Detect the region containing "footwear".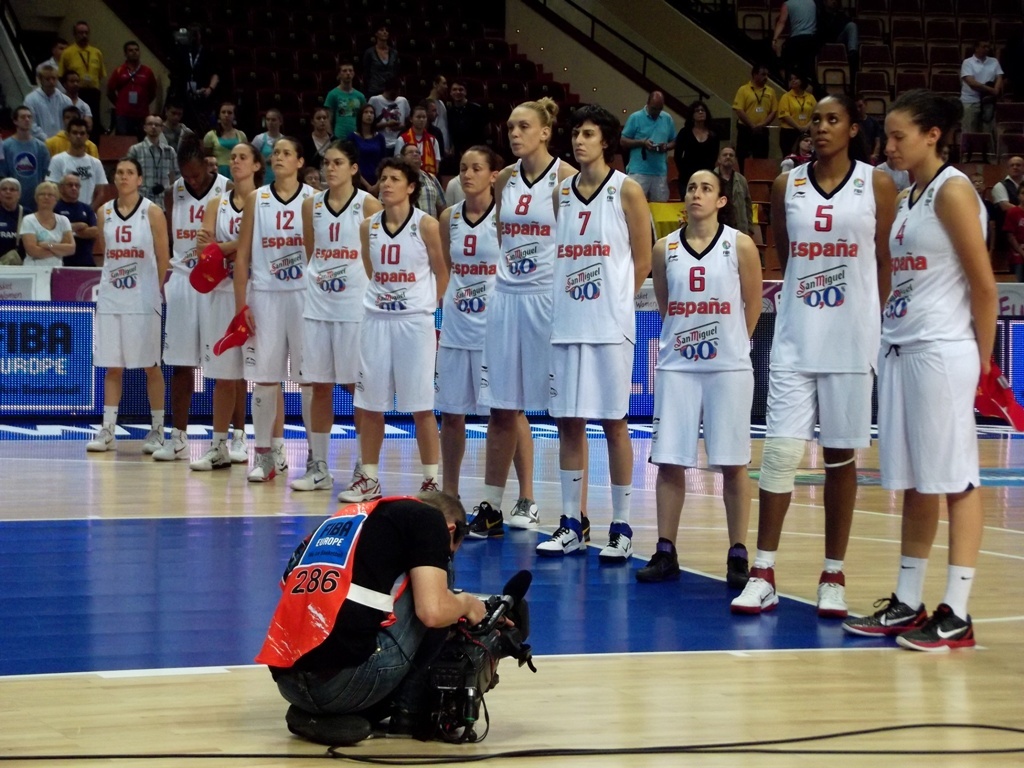
bbox=(275, 451, 286, 472).
